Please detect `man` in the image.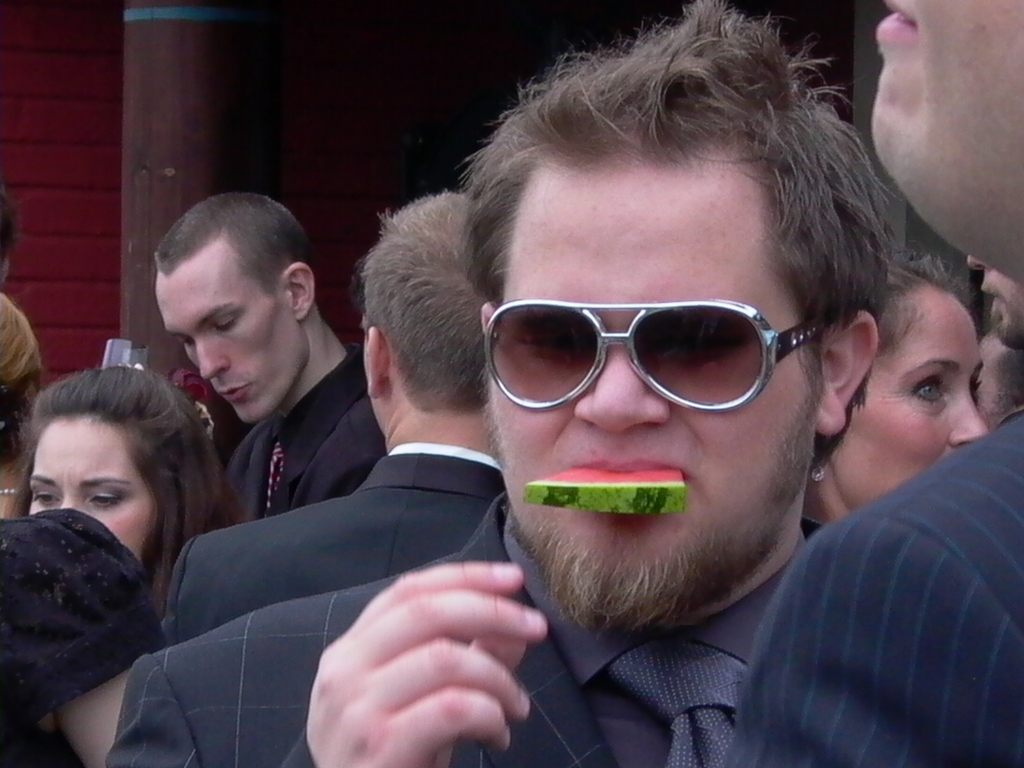
<box>716,0,1023,767</box>.
